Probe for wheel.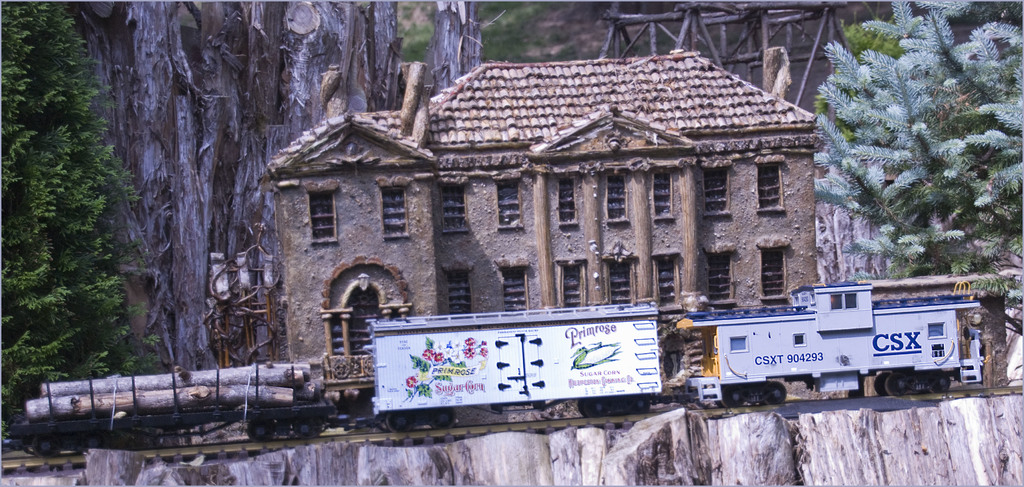
Probe result: (28, 435, 60, 459).
